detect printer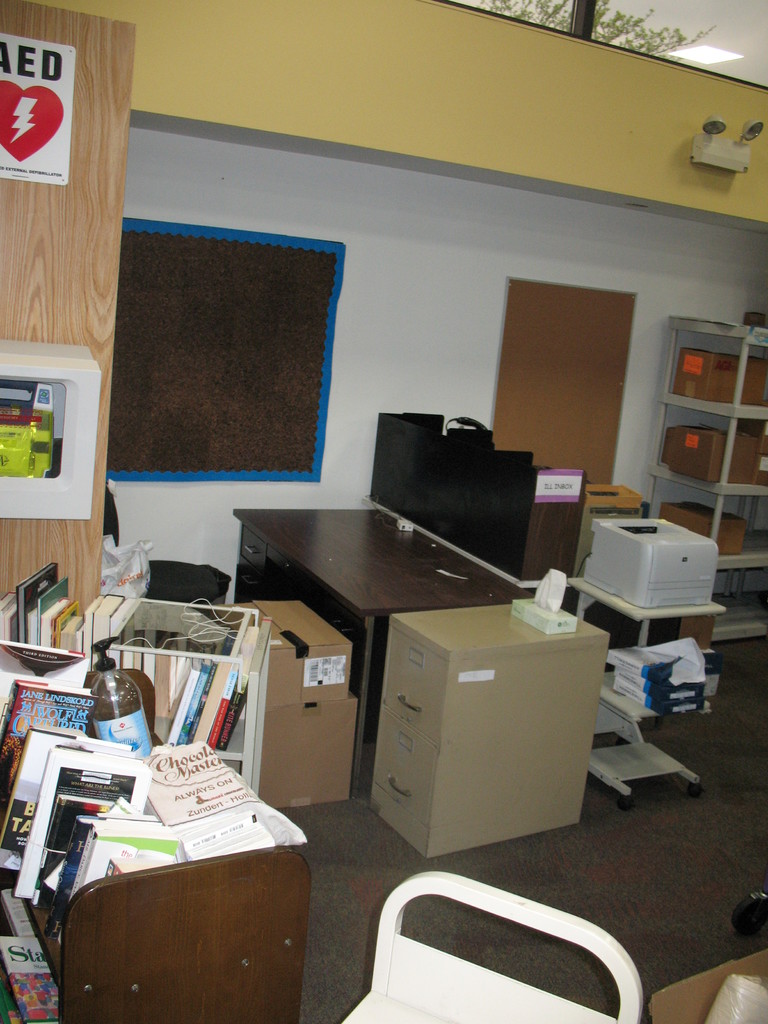
582/515/719/607
